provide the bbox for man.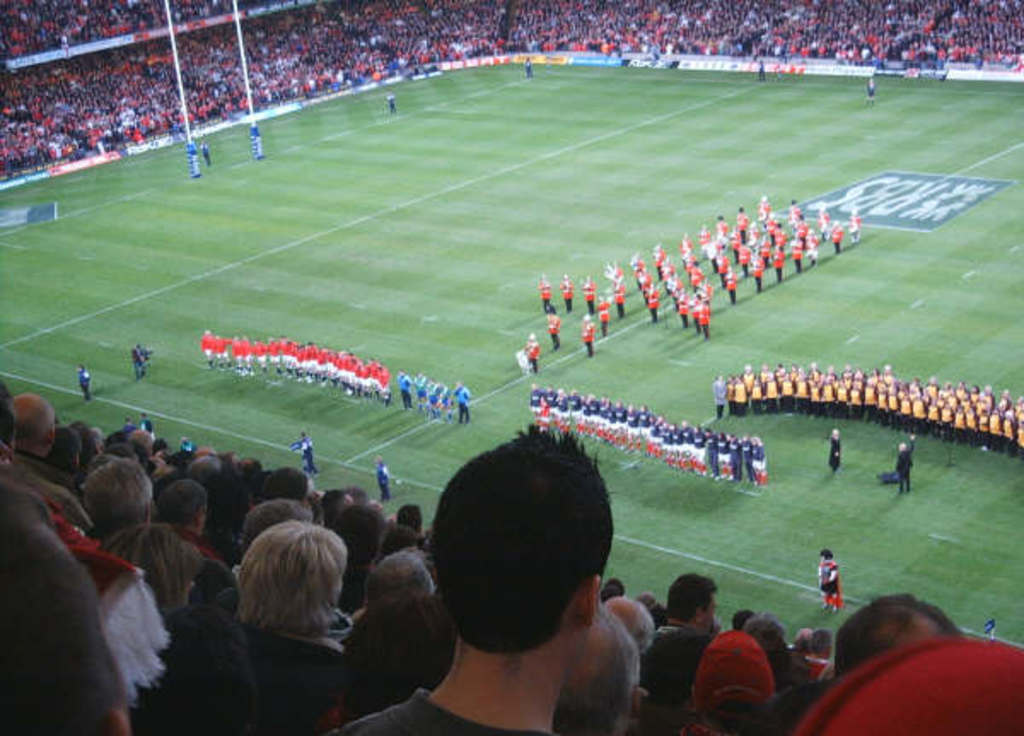
{"left": 130, "top": 345, "right": 148, "bottom": 379}.
